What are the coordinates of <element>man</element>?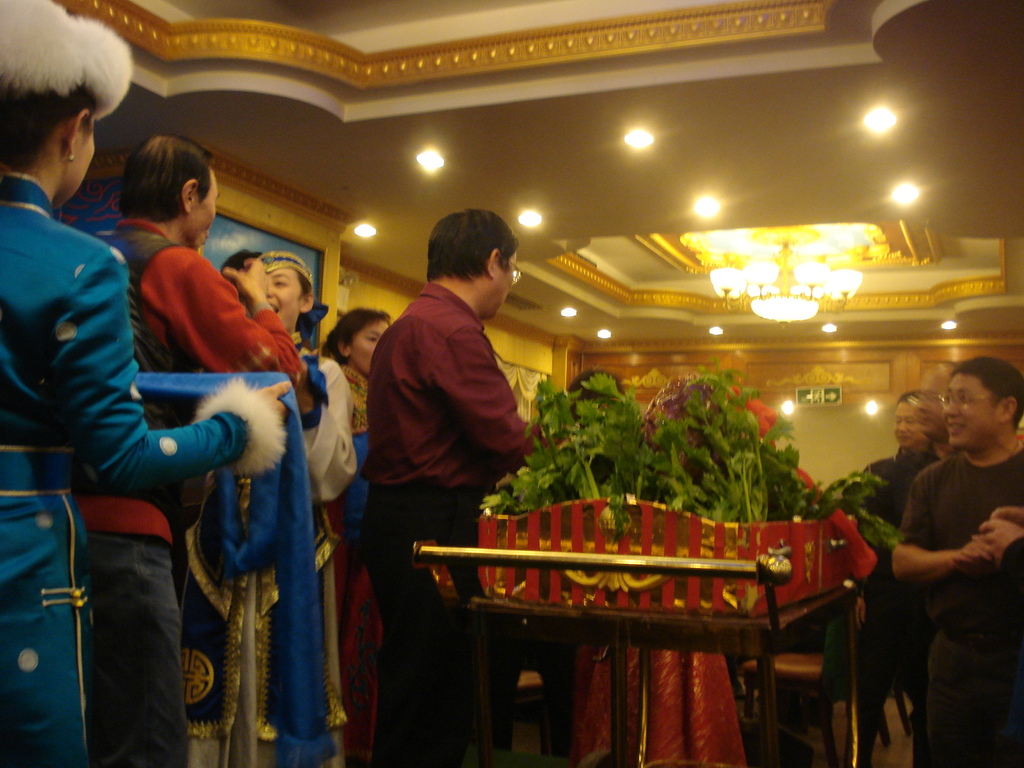
892 356 1023 767.
